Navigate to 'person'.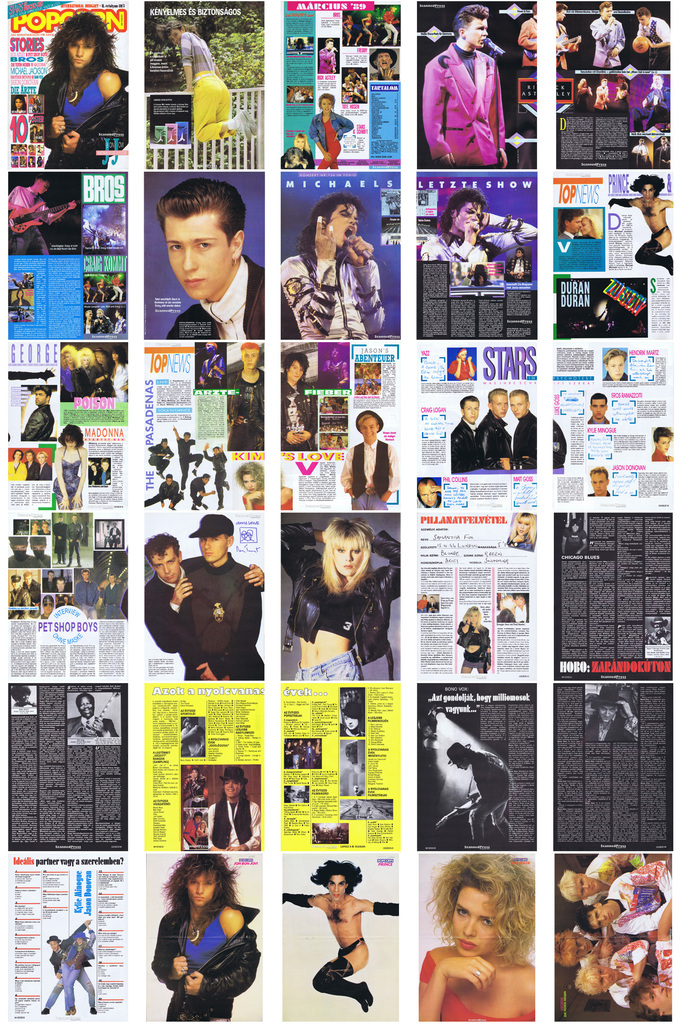
Navigation target: detection(560, 925, 633, 967).
